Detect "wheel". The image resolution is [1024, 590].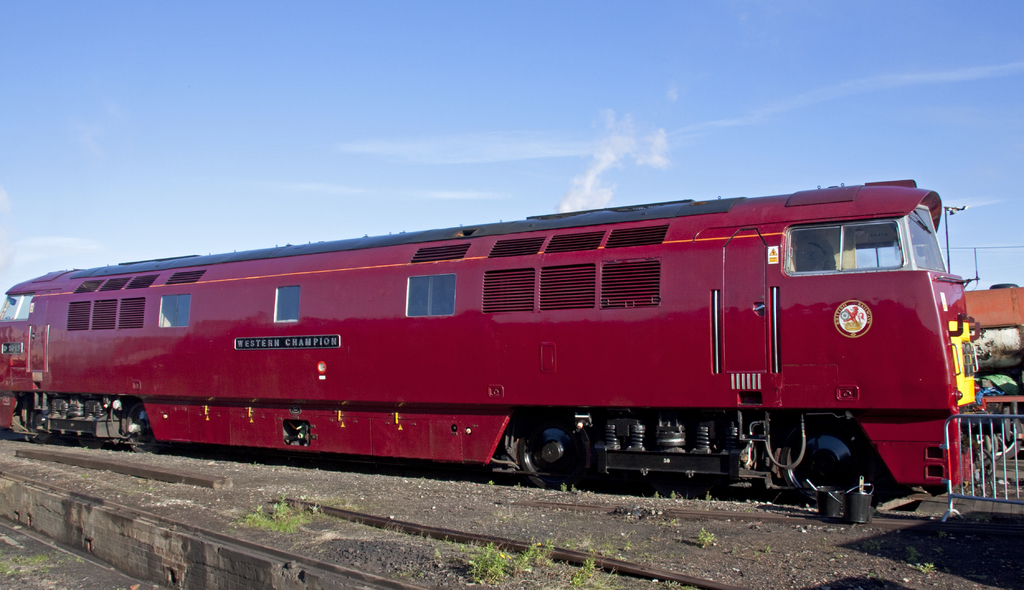
BBox(126, 405, 163, 450).
